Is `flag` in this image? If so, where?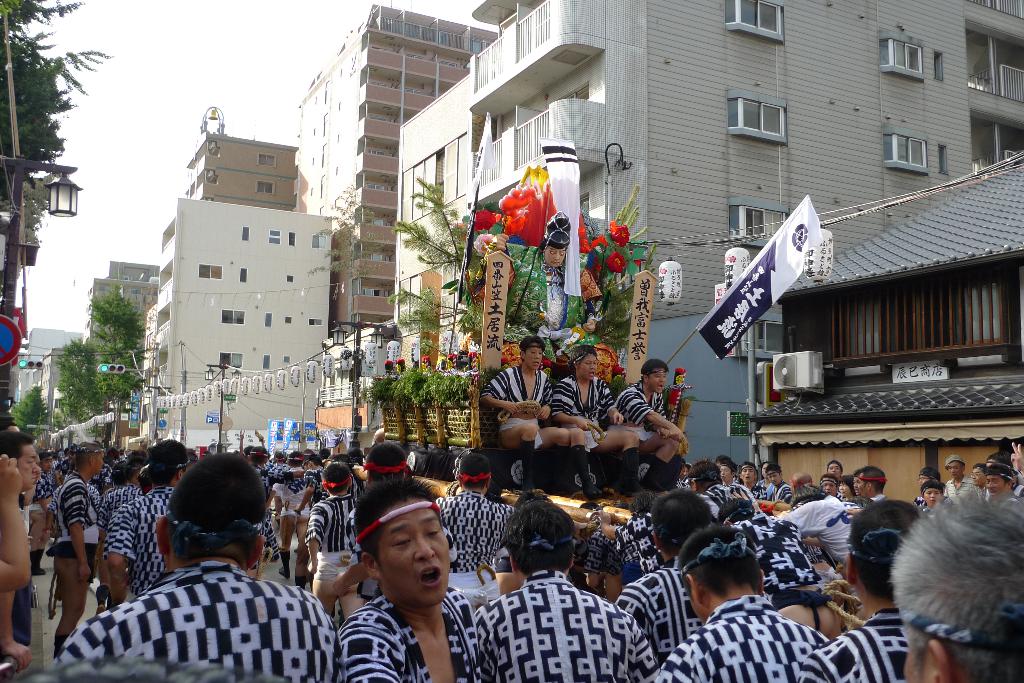
Yes, at detection(3, 307, 24, 365).
